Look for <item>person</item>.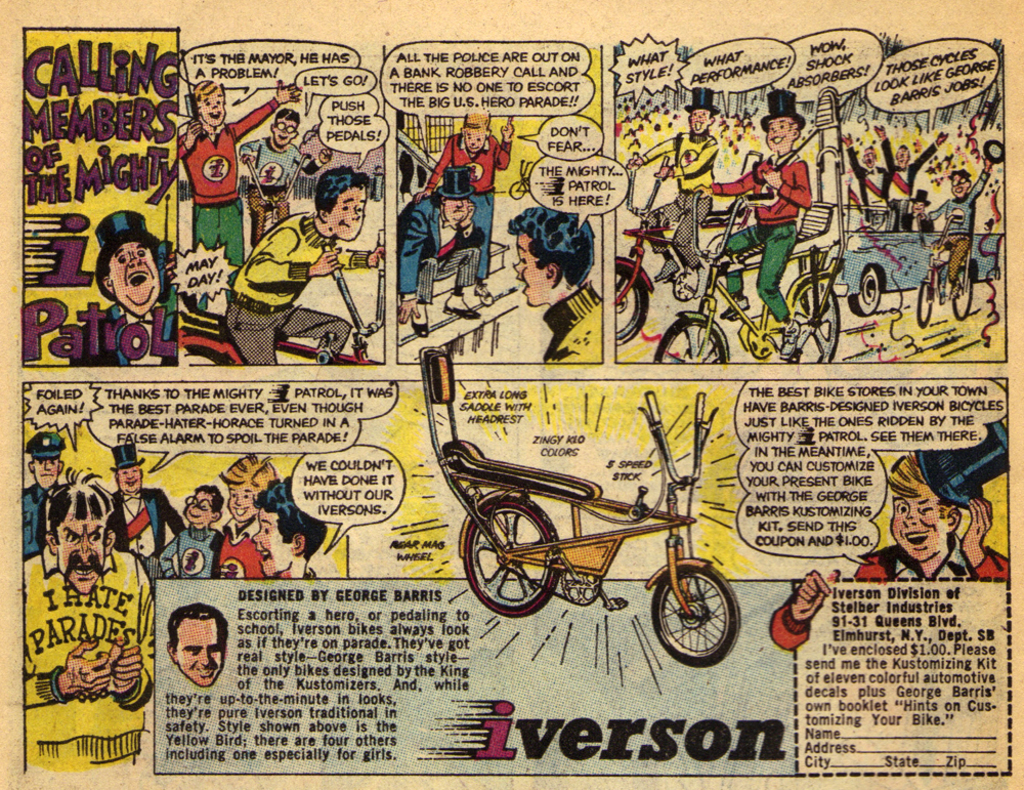
Found: region(874, 115, 952, 206).
